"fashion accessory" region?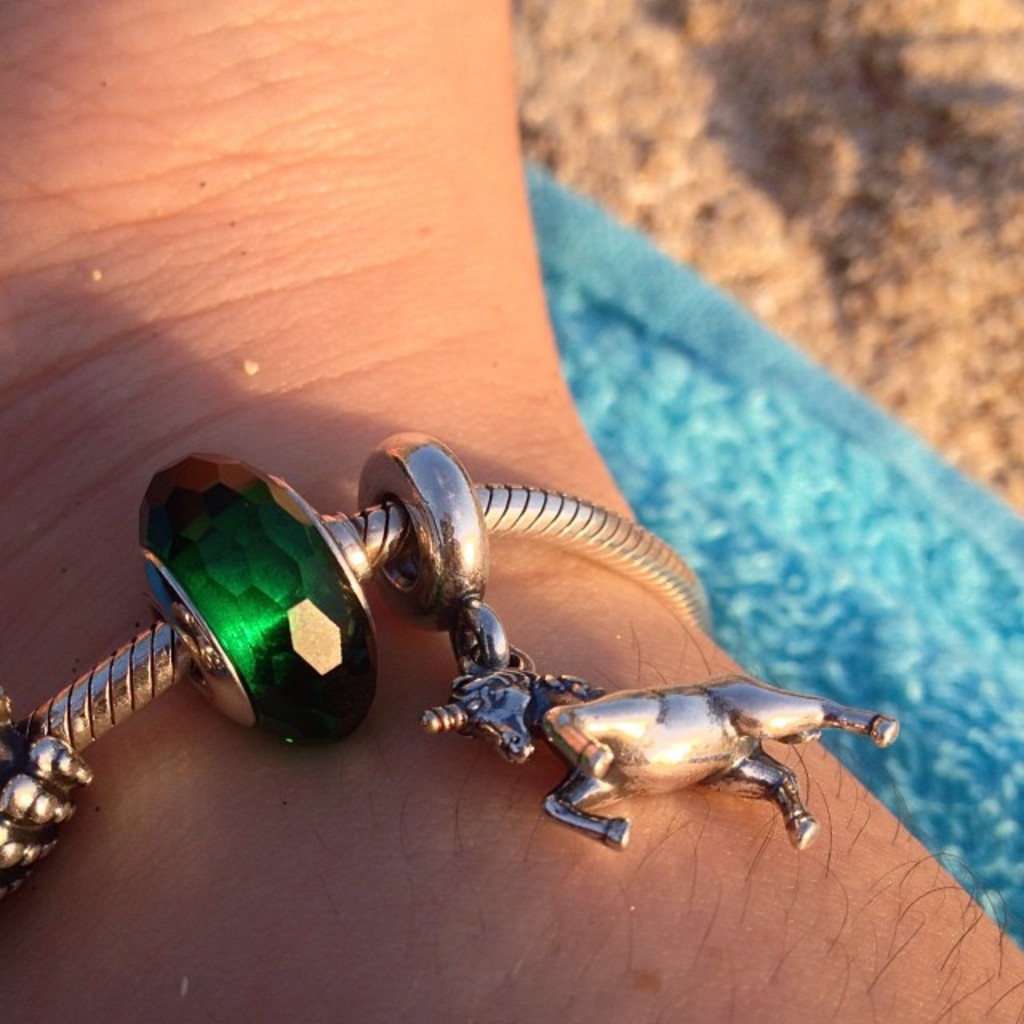
left=0, top=446, right=904, bottom=894
